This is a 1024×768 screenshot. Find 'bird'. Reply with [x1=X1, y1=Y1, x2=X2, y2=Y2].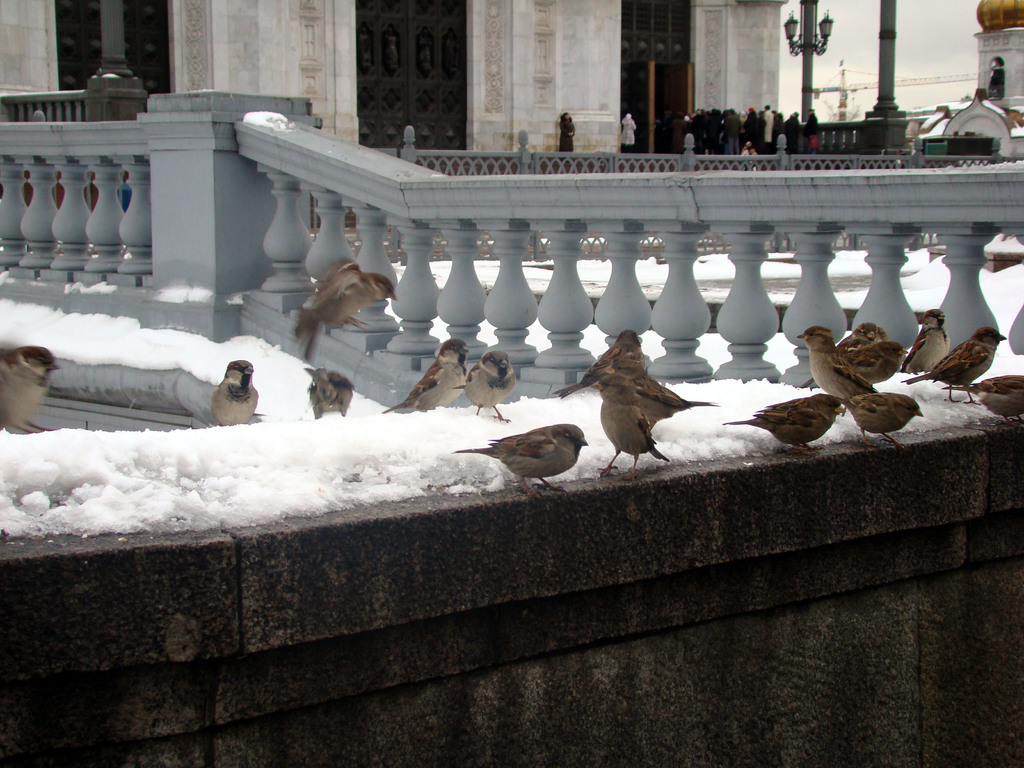
[x1=899, y1=323, x2=1009, y2=410].
